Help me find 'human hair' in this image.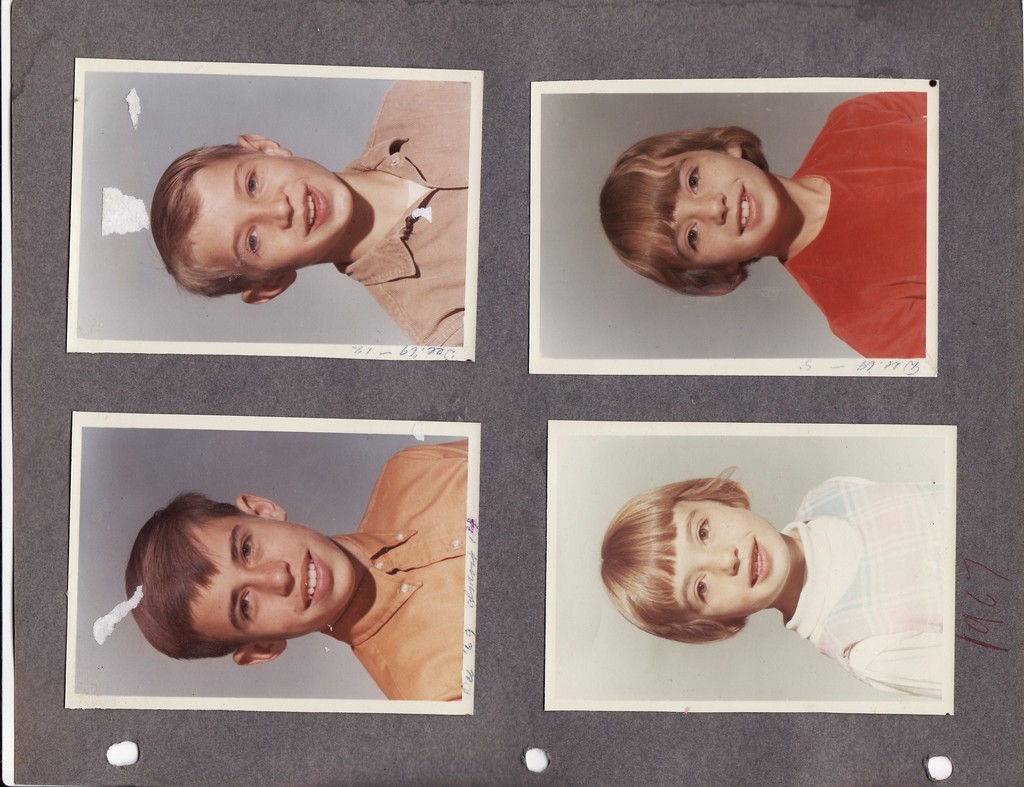
Found it: <region>124, 491, 258, 658</region>.
